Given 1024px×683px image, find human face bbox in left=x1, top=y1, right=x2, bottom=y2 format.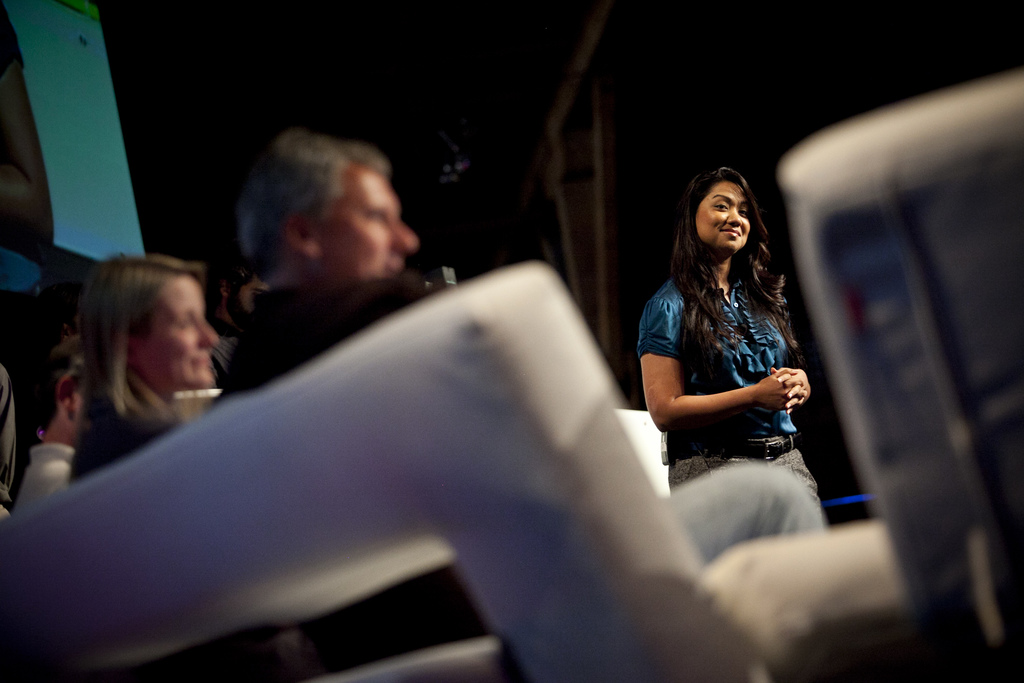
left=322, top=171, right=417, bottom=284.
